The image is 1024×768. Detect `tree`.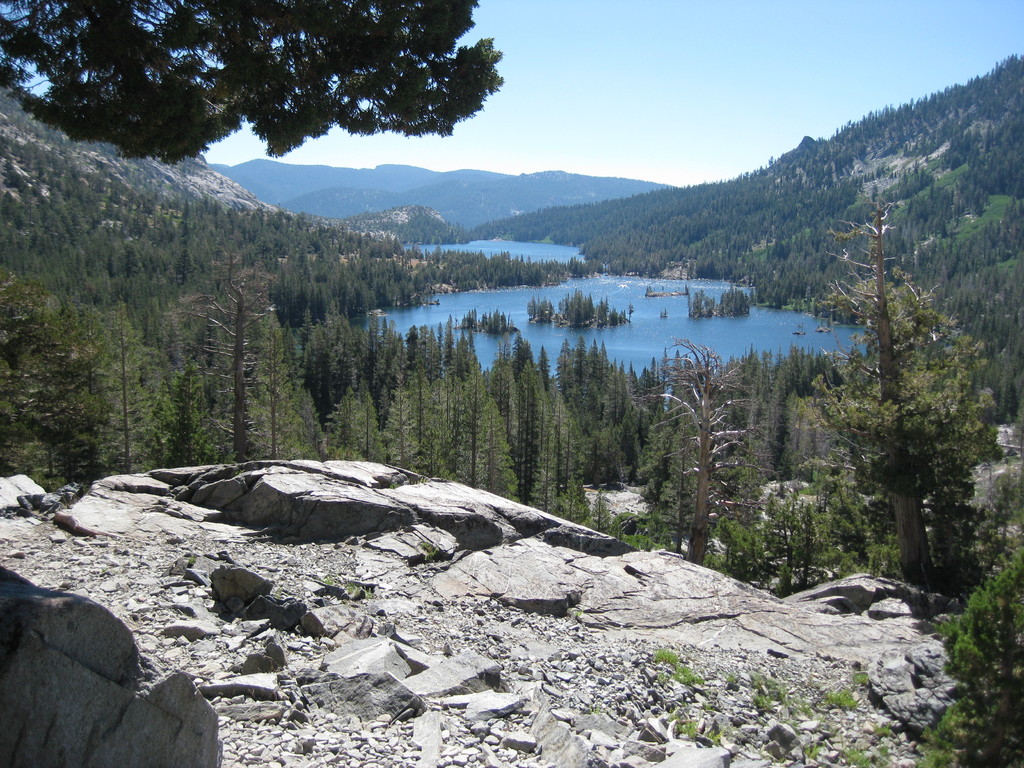
Detection: 906, 547, 1023, 767.
